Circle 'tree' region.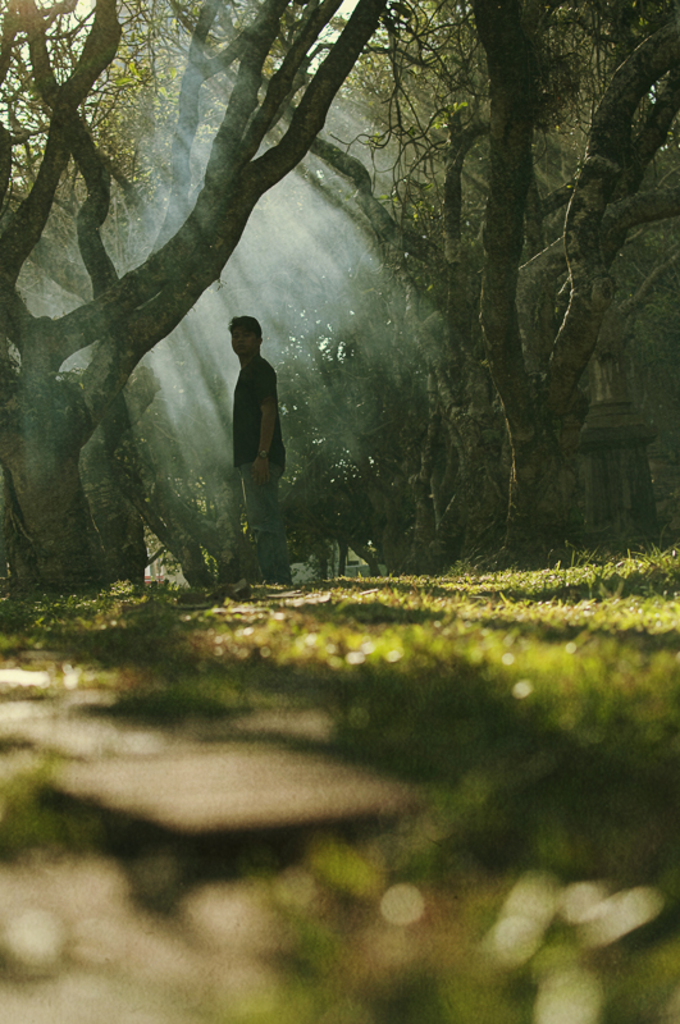
Region: (0,1,252,582).
